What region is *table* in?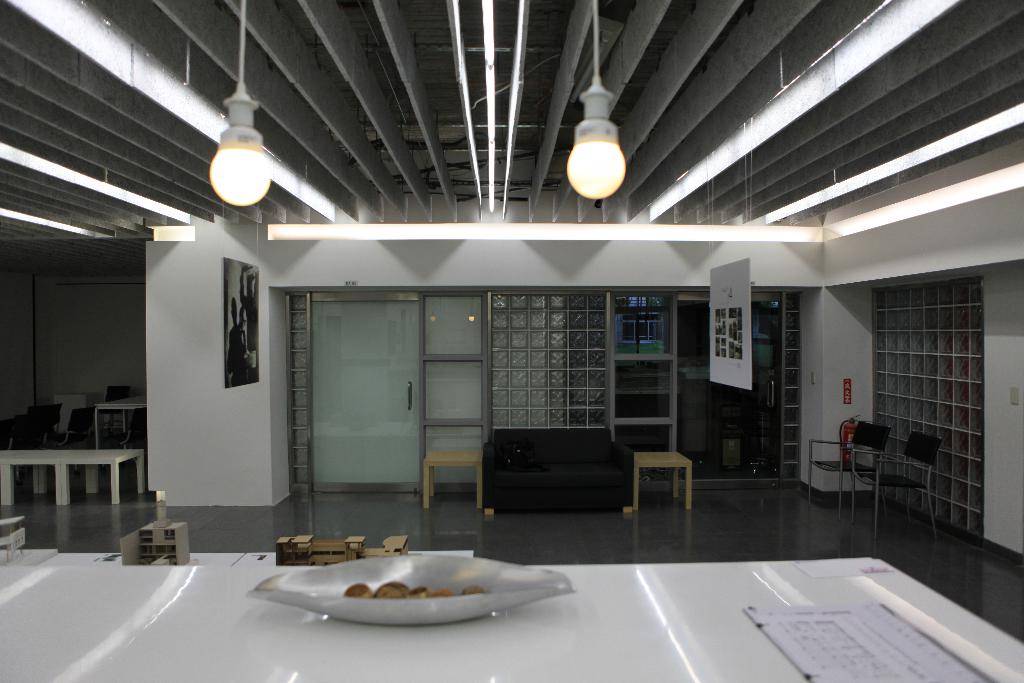
left=427, top=449, right=482, bottom=513.
